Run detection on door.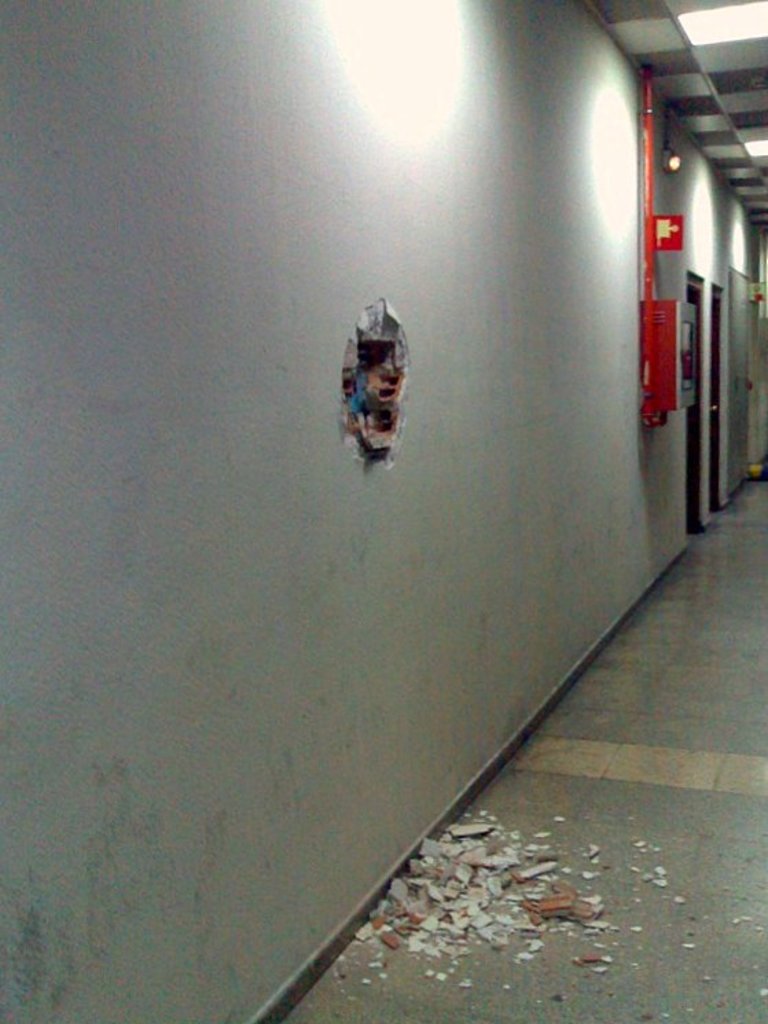
Result: (x1=691, y1=294, x2=730, y2=518).
